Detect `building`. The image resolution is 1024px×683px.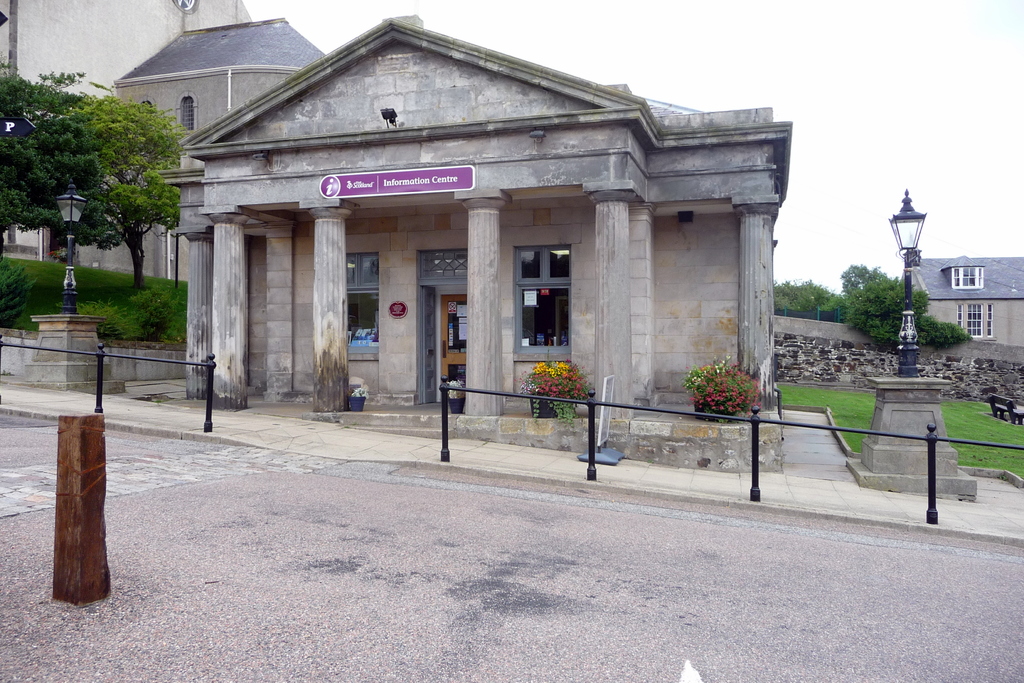
bbox=(902, 258, 1023, 347).
